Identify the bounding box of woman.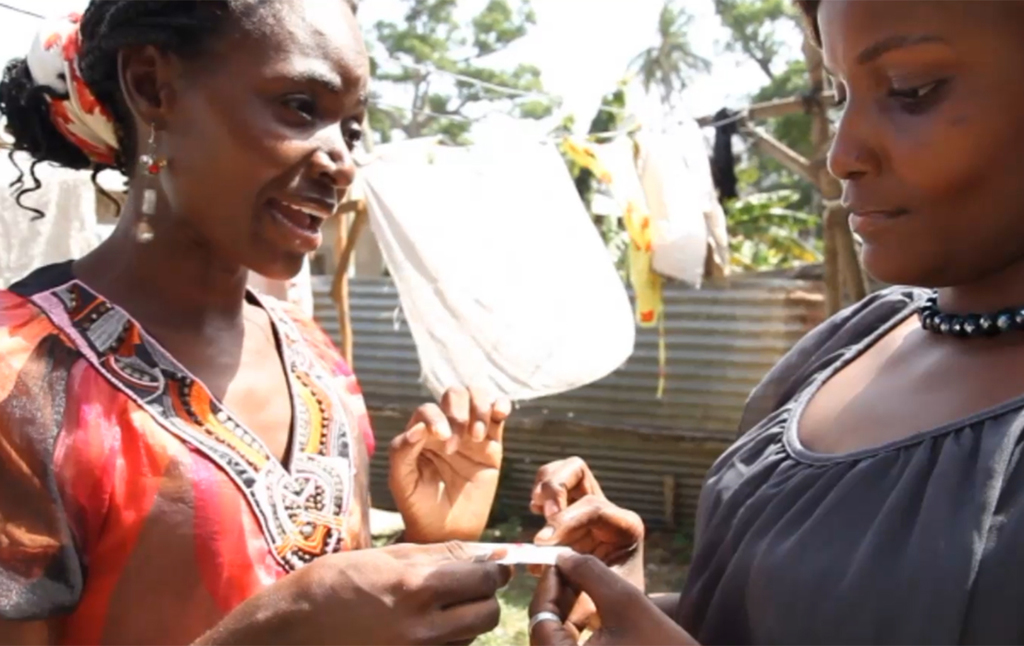
left=6, top=0, right=452, bottom=625.
